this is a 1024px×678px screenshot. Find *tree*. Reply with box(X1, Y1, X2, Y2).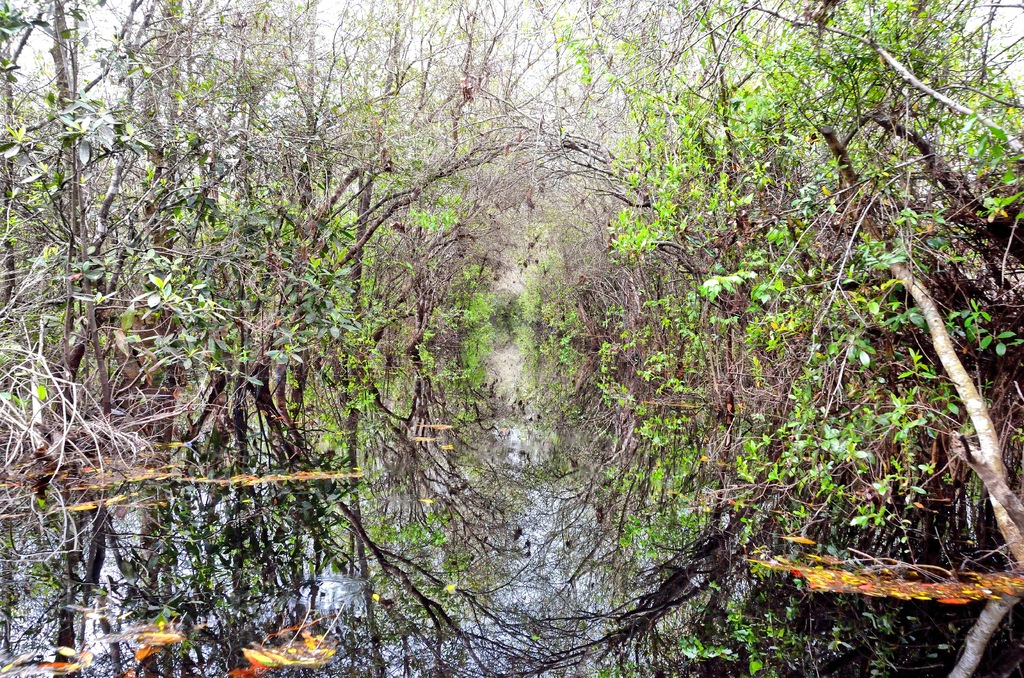
box(4, 0, 344, 449).
